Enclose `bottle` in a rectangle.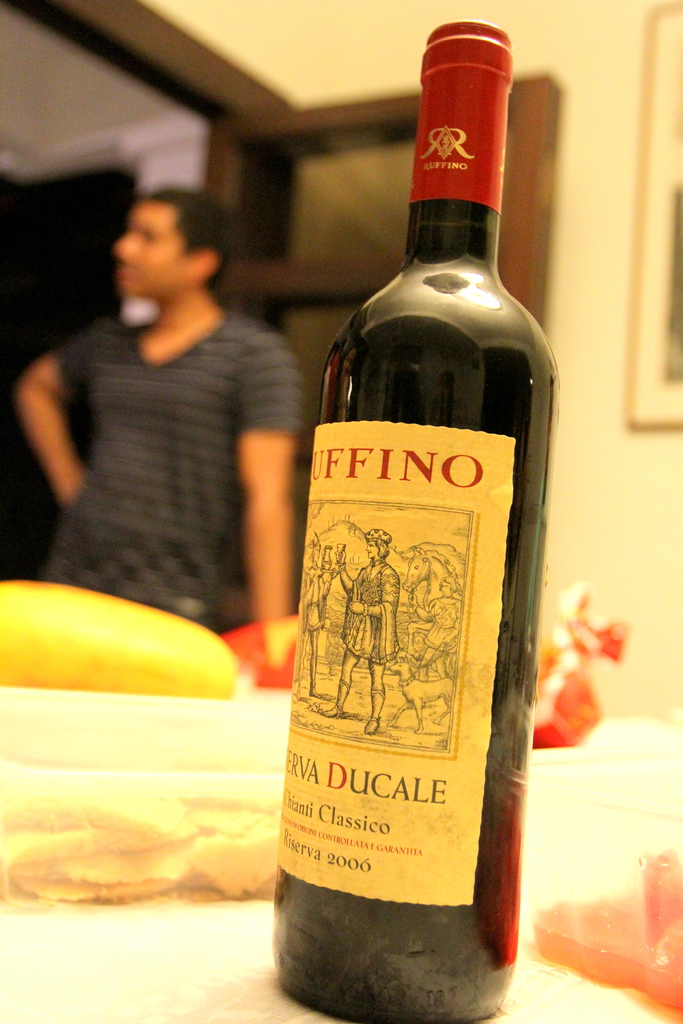
x1=277, y1=19, x2=563, y2=1023.
